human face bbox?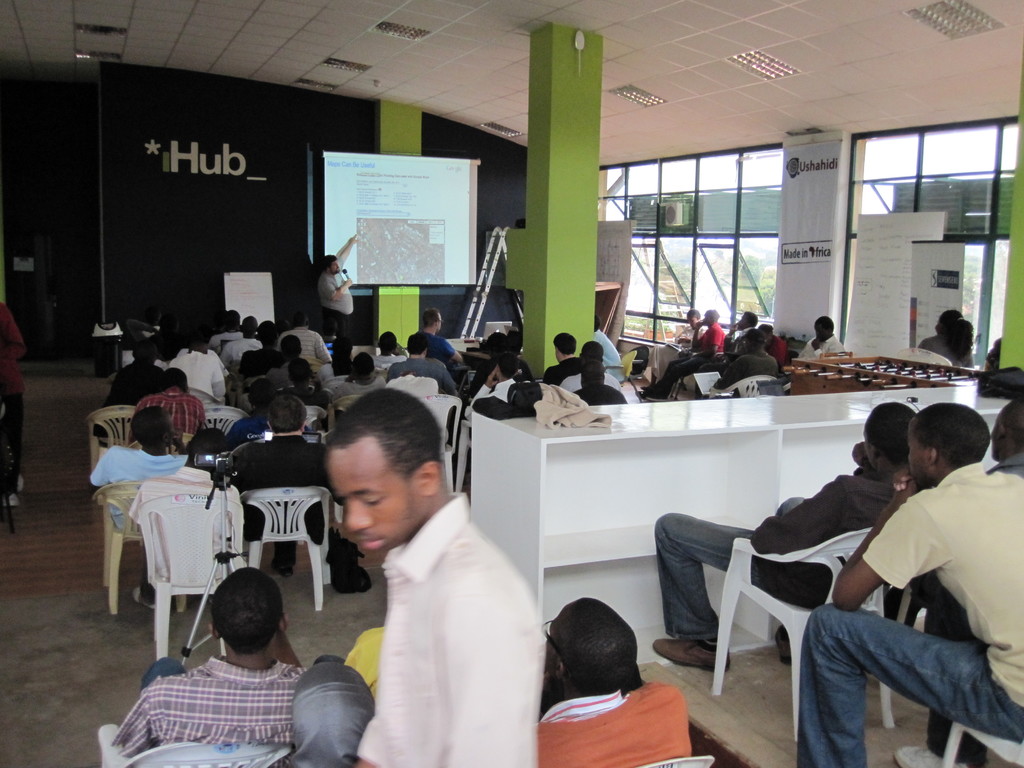
810 318 829 342
